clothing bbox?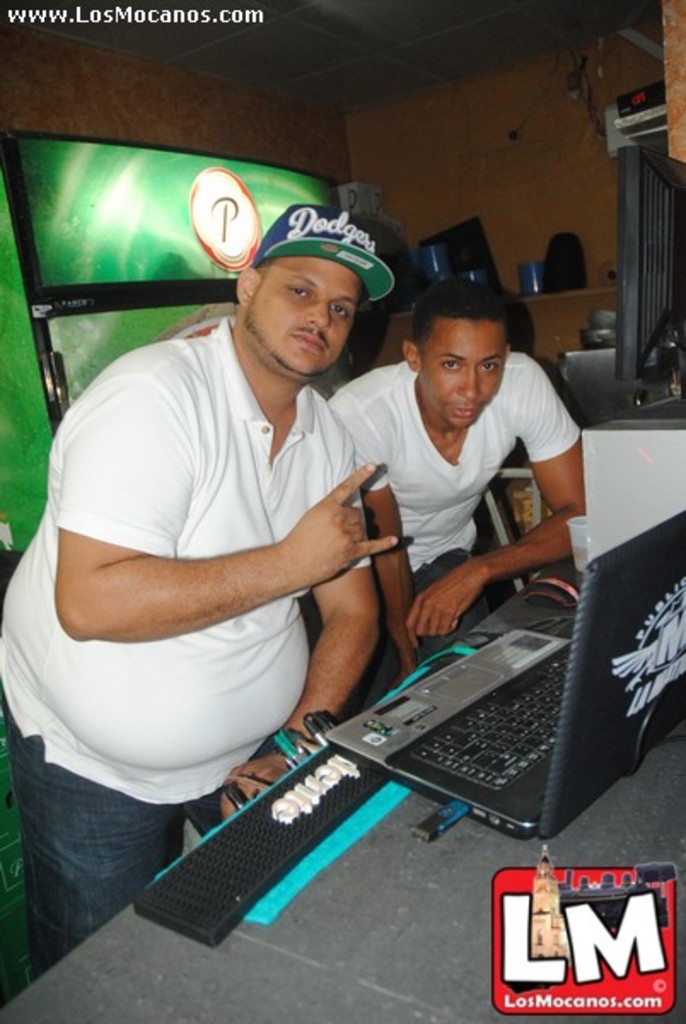
left=328, top=305, right=585, bottom=676
